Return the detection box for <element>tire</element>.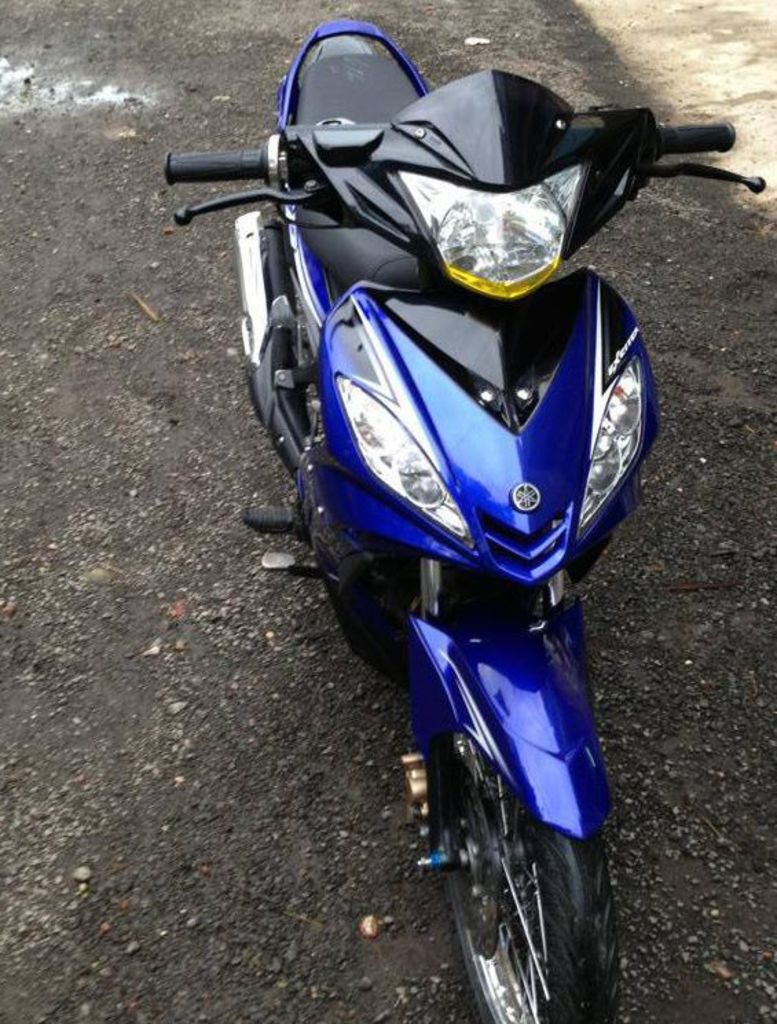
410:639:633:1023.
